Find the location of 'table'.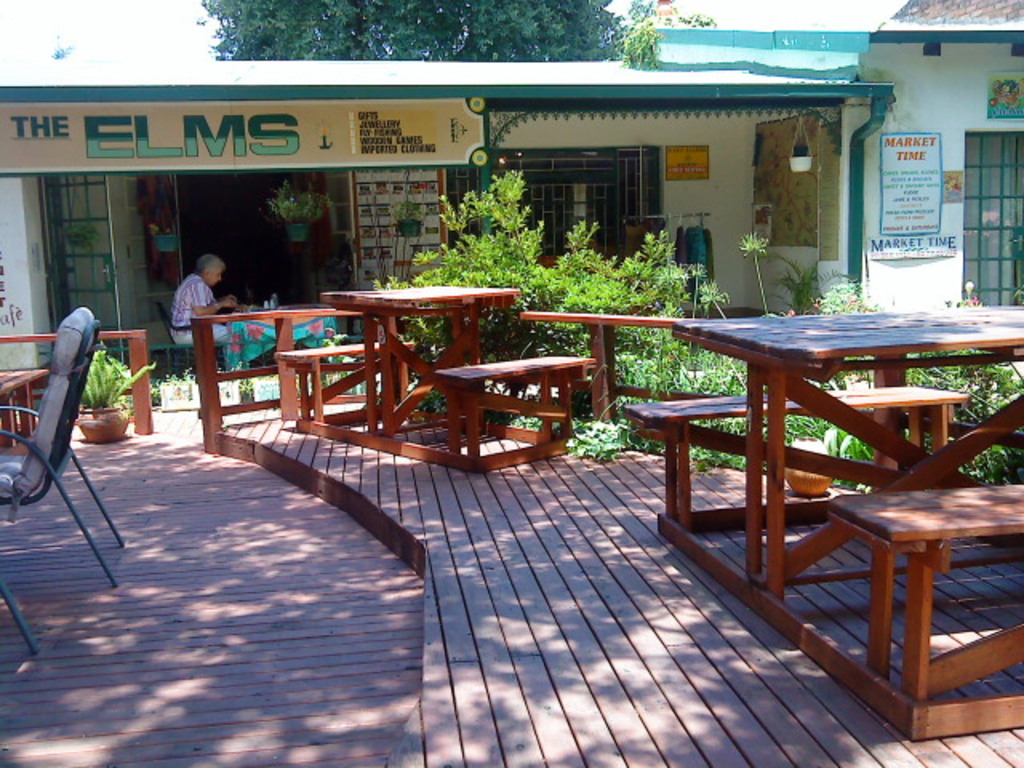
Location: [left=611, top=307, right=1005, bottom=598].
